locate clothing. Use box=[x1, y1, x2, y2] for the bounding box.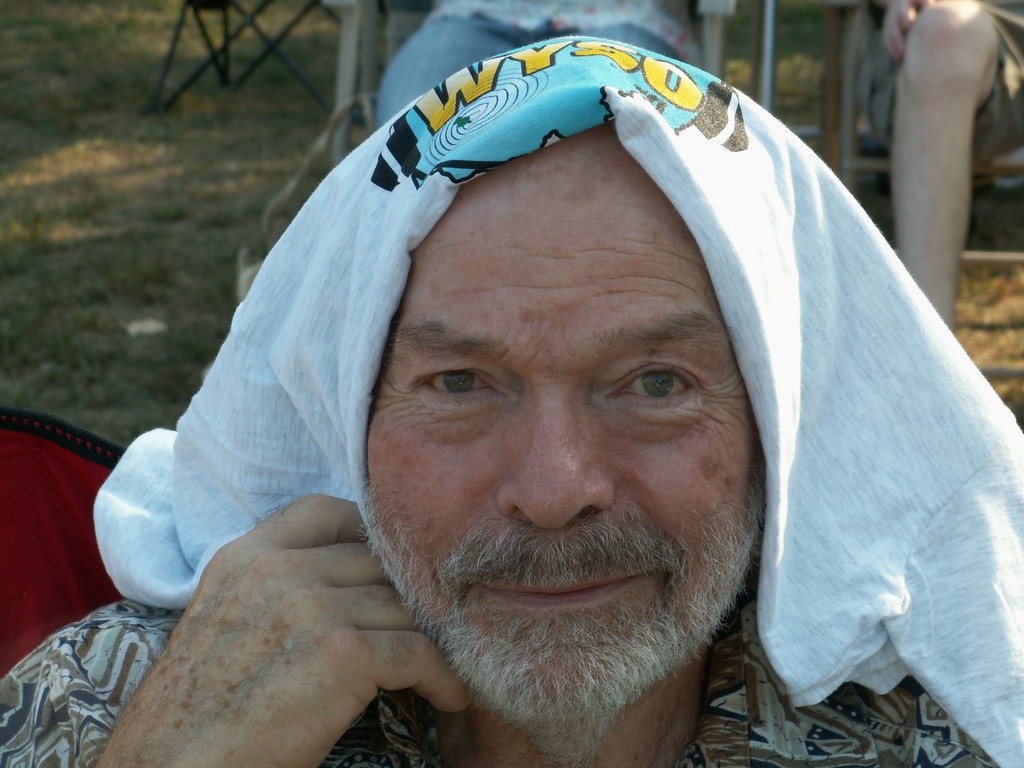
box=[372, 0, 703, 119].
